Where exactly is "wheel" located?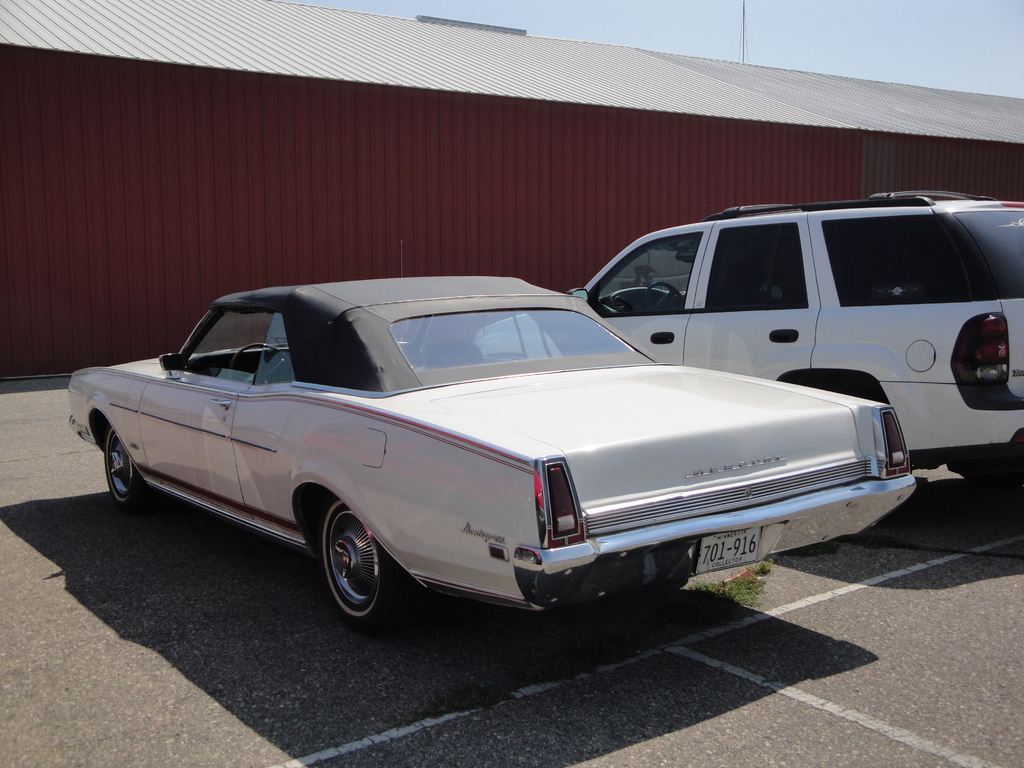
Its bounding box is region(227, 346, 292, 378).
